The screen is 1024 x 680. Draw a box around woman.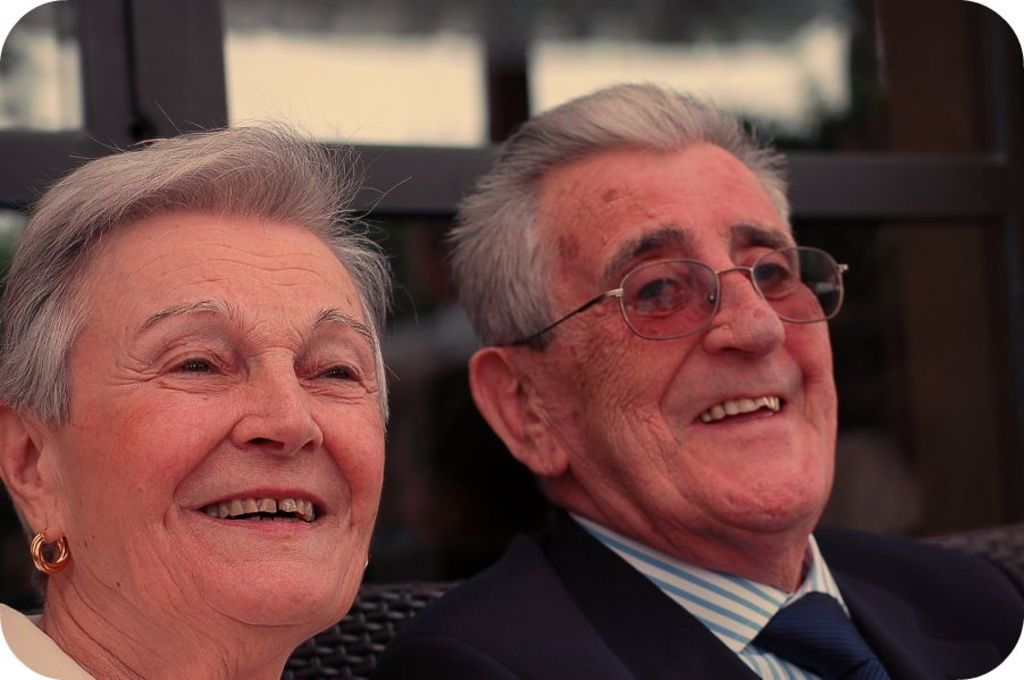
locate(0, 101, 470, 679).
